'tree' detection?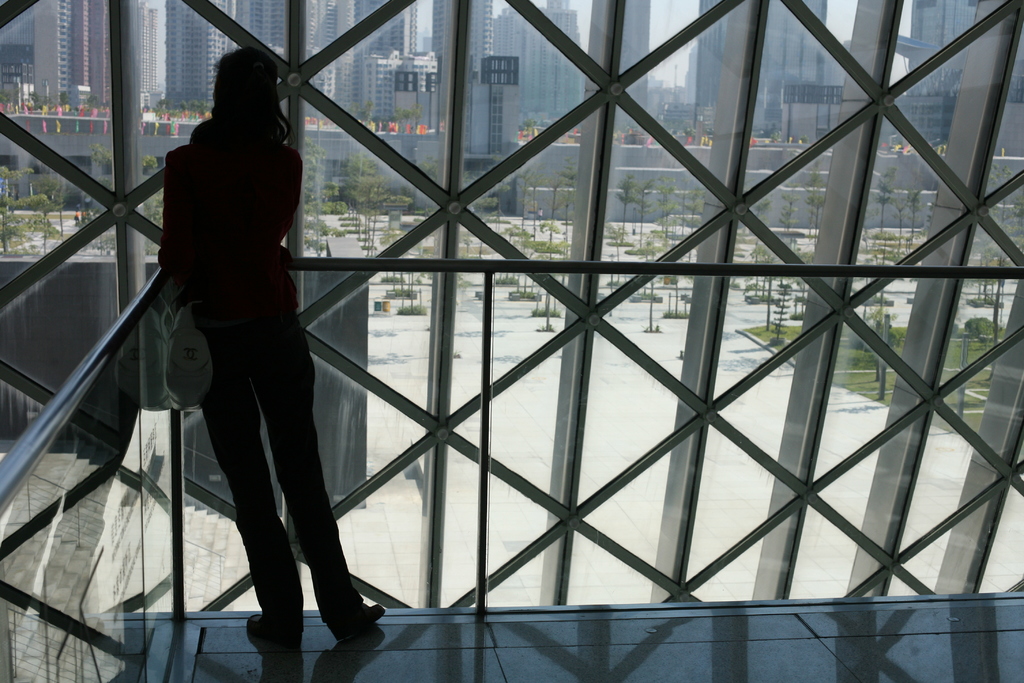
0 194 17 237
